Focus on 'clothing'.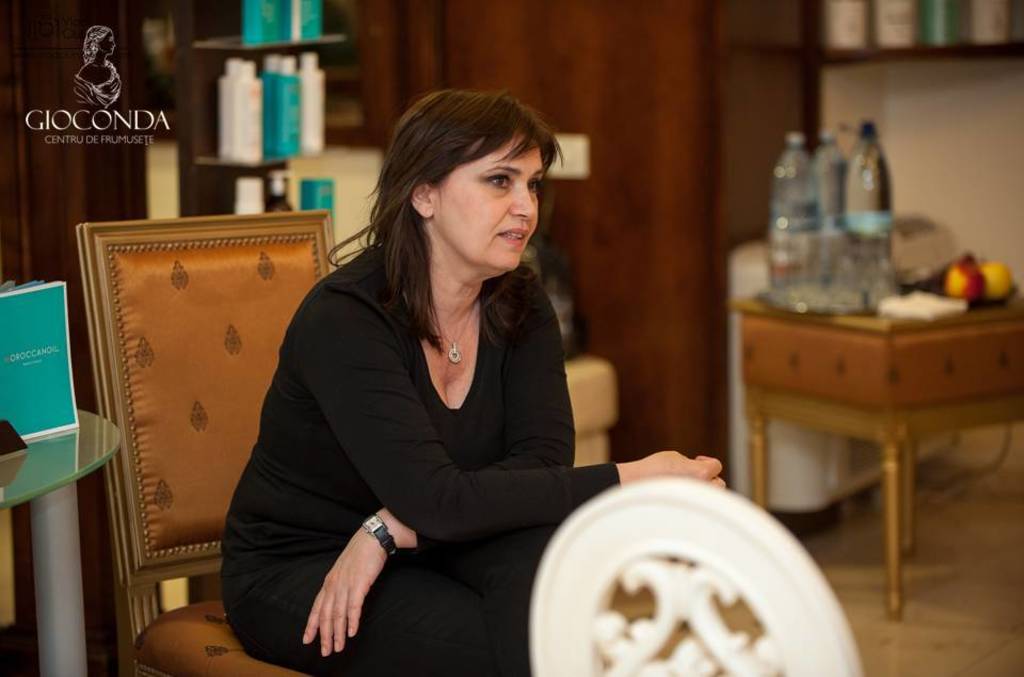
Focused at {"x1": 241, "y1": 216, "x2": 613, "y2": 631}.
